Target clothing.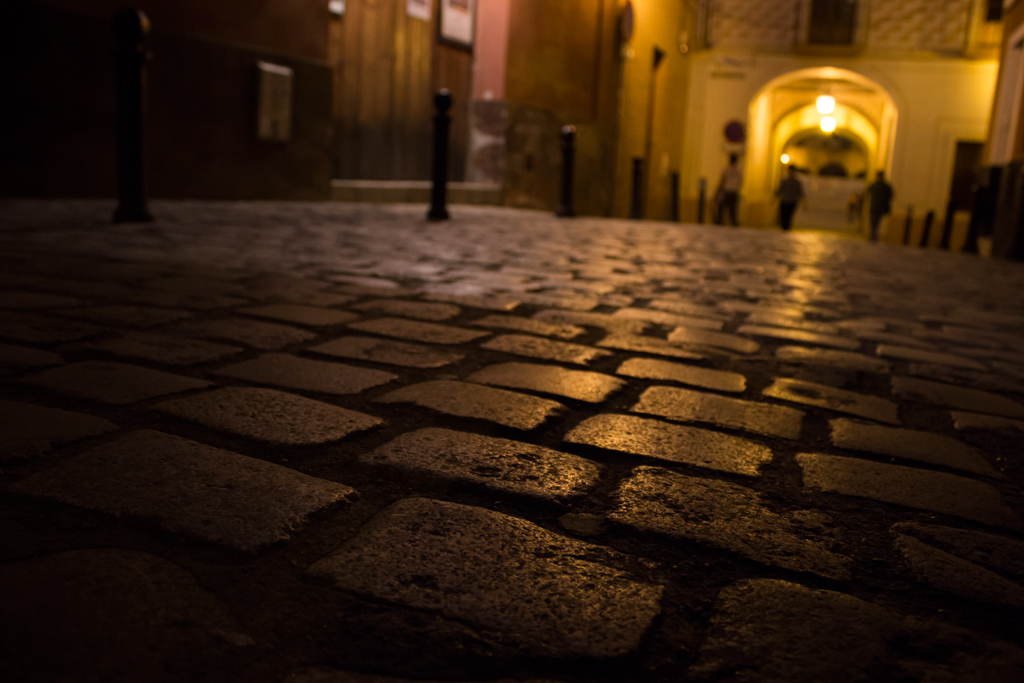
Target region: {"left": 775, "top": 174, "right": 806, "bottom": 232}.
